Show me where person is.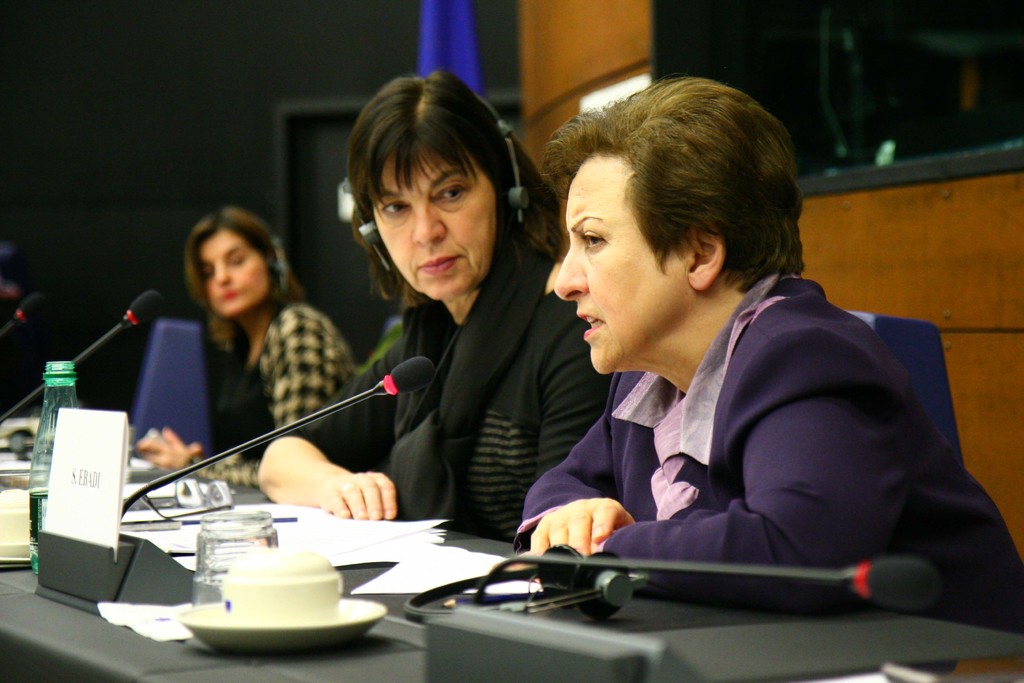
person is at [488, 101, 959, 623].
